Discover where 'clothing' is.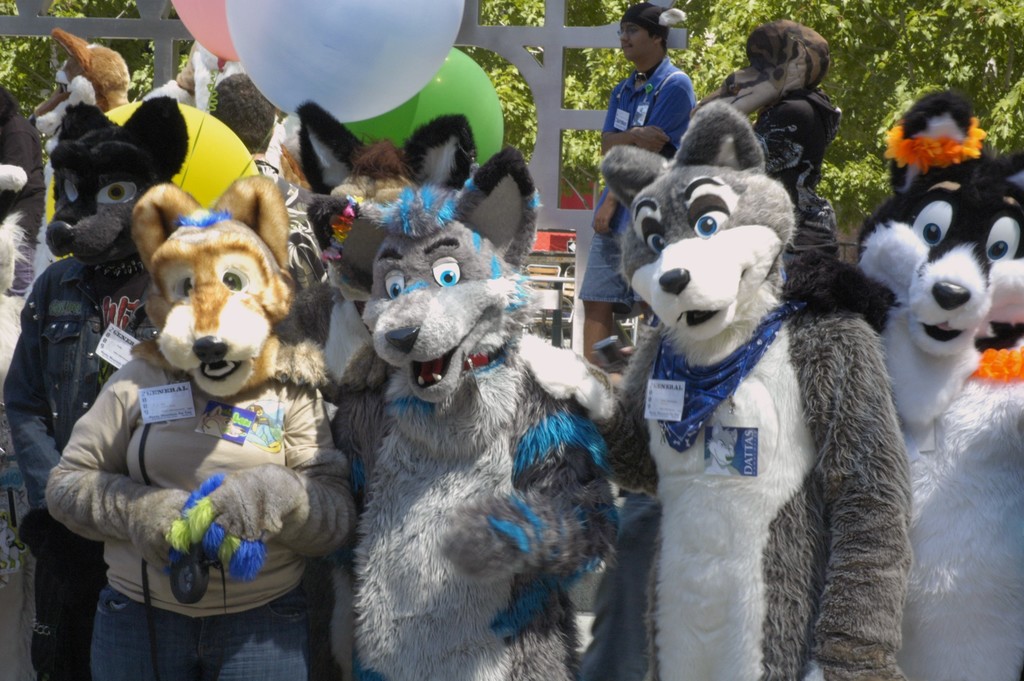
Discovered at [252, 158, 332, 213].
